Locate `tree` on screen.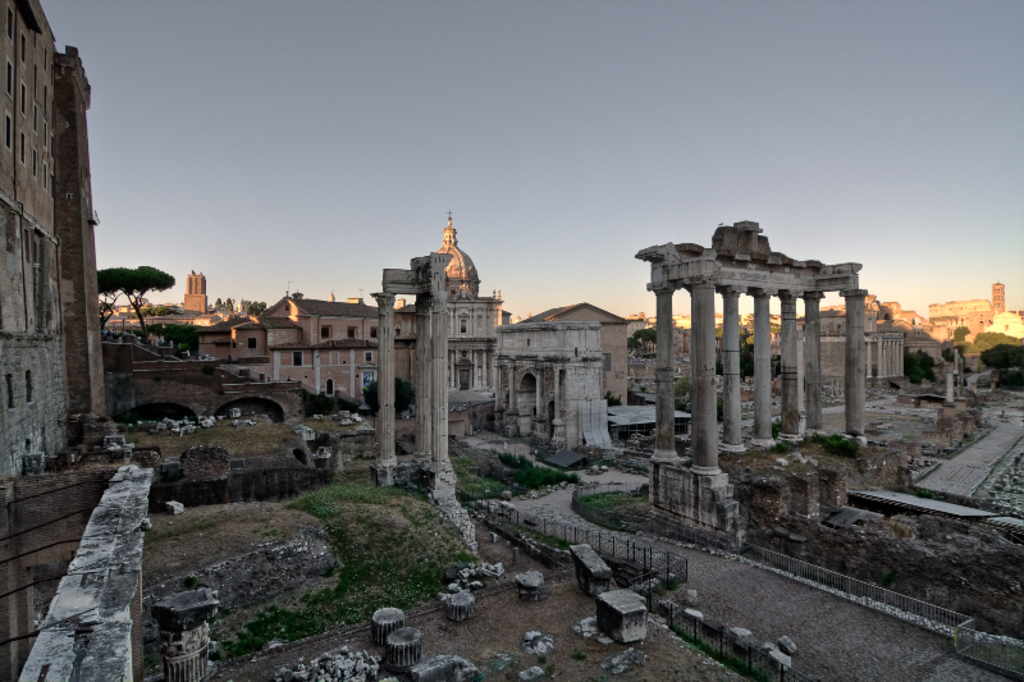
On screen at <bbox>95, 255, 174, 362</bbox>.
